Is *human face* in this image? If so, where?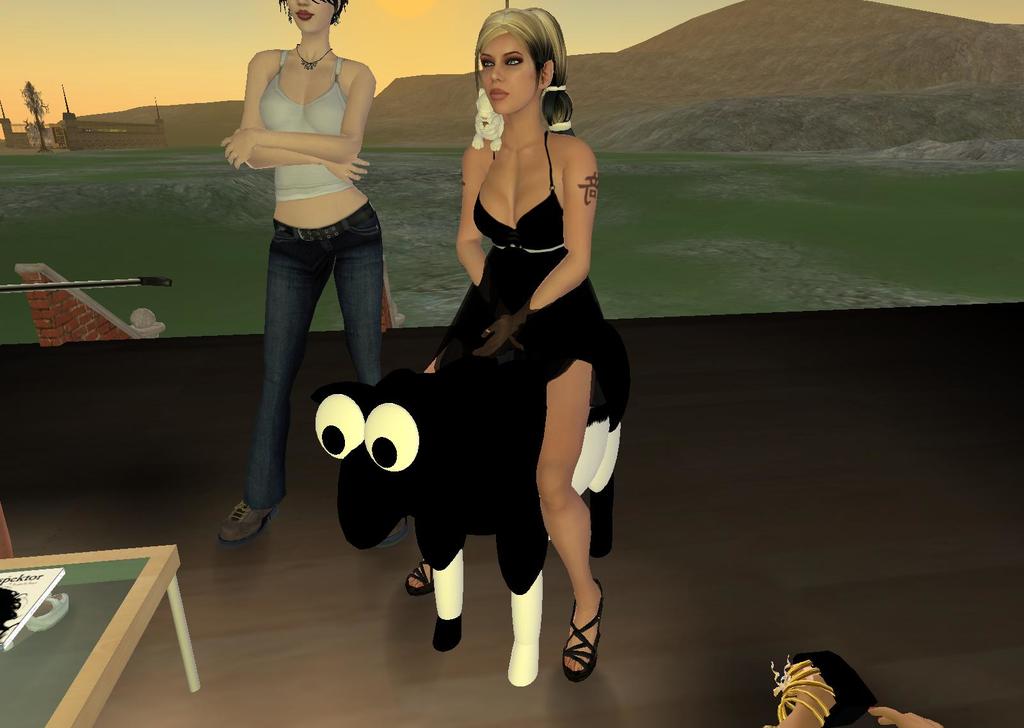
Yes, at pyautogui.locateOnScreen(286, 0, 333, 28).
